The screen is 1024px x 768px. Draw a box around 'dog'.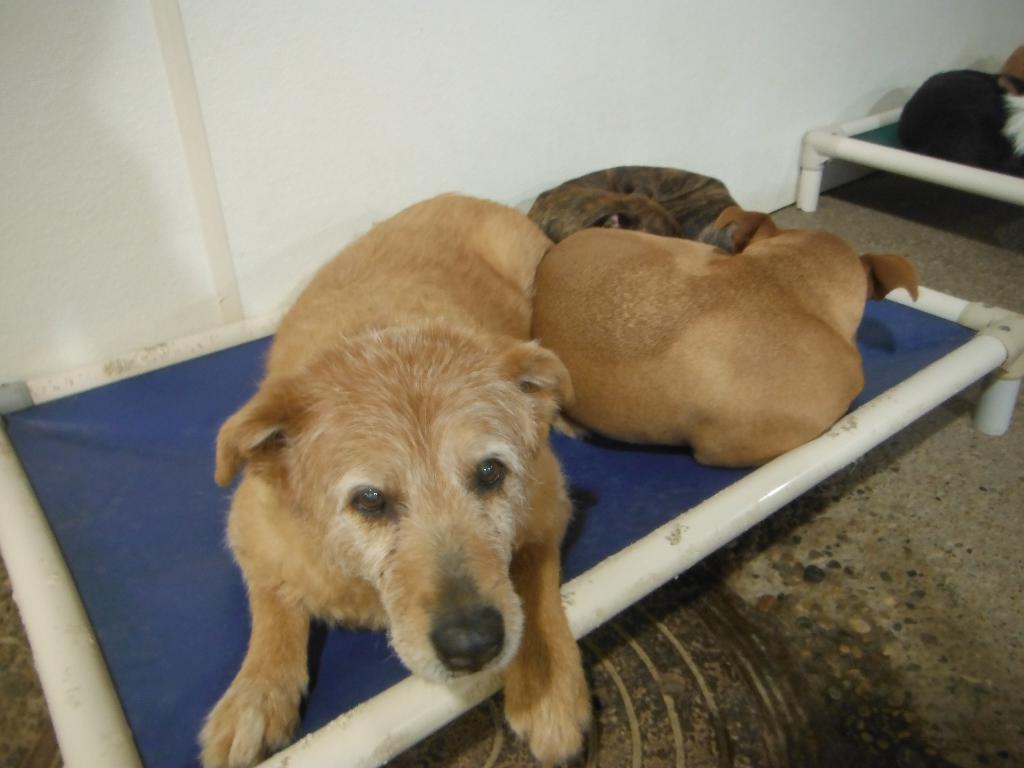
box=[195, 192, 552, 767].
